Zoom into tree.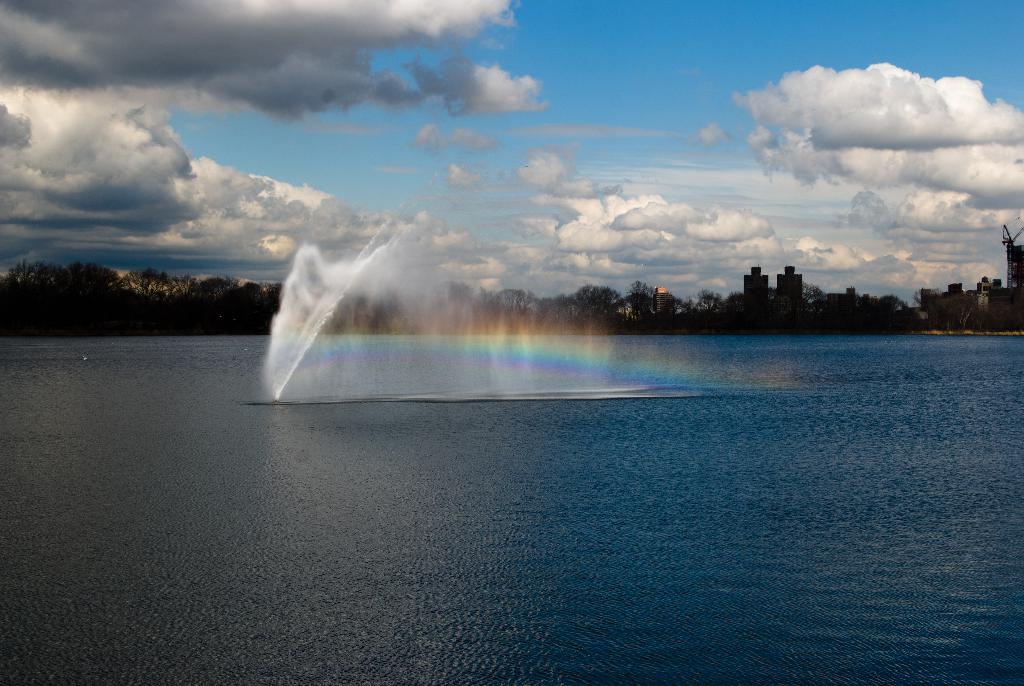
Zoom target: bbox(60, 253, 132, 293).
